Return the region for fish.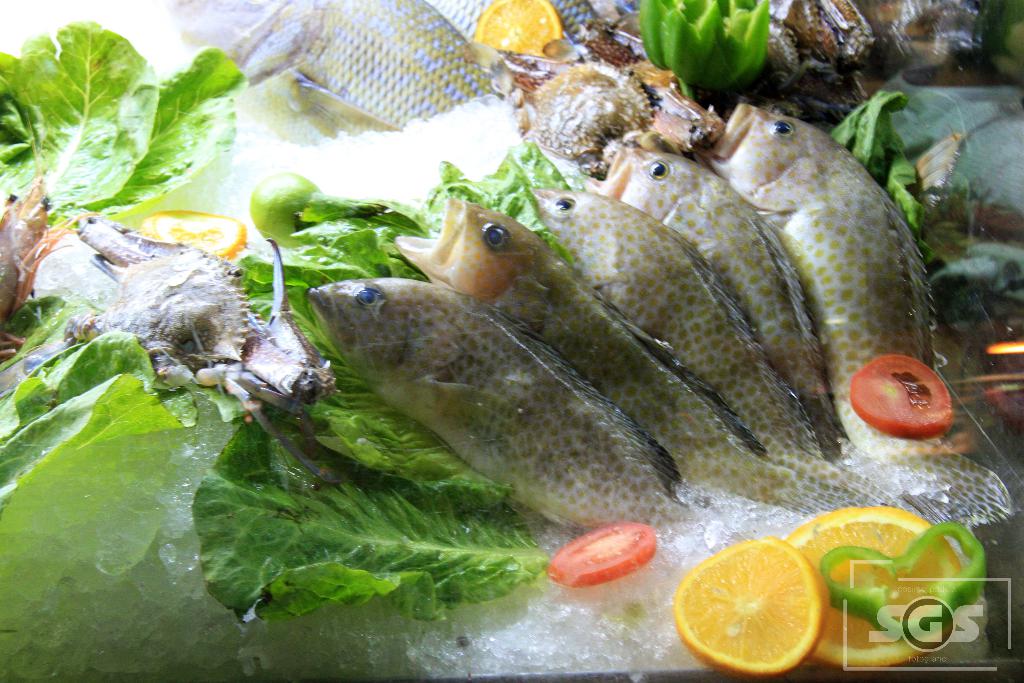
(left=399, top=190, right=881, bottom=517).
